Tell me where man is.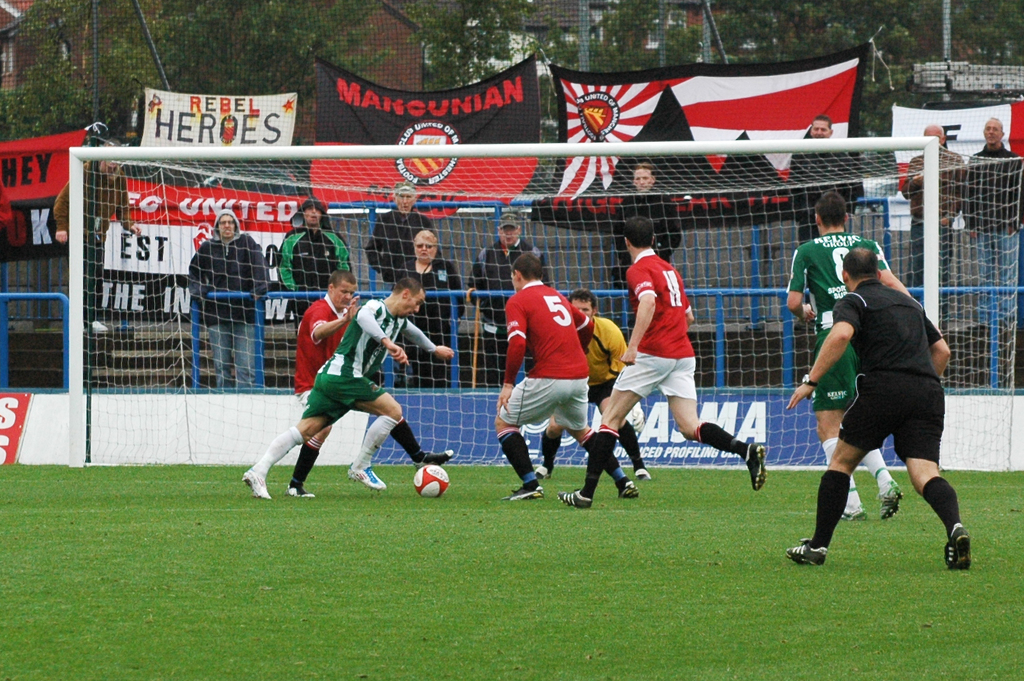
man is at rect(396, 231, 465, 390).
